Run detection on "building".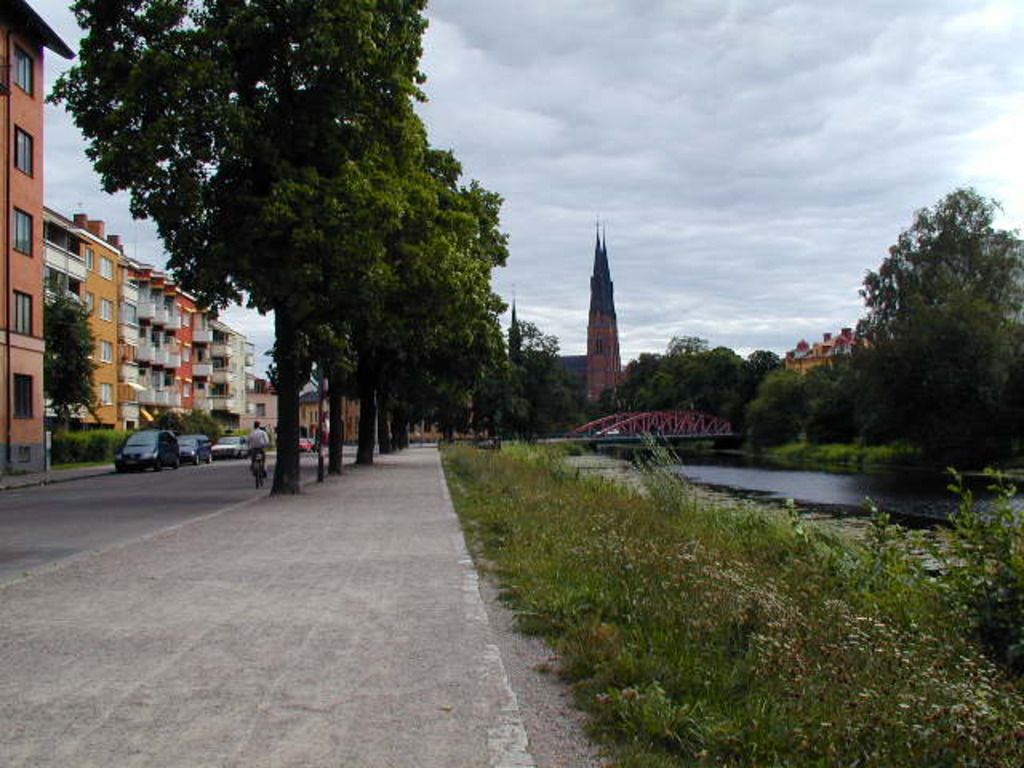
Result: <bbox>43, 206, 91, 470</bbox>.
